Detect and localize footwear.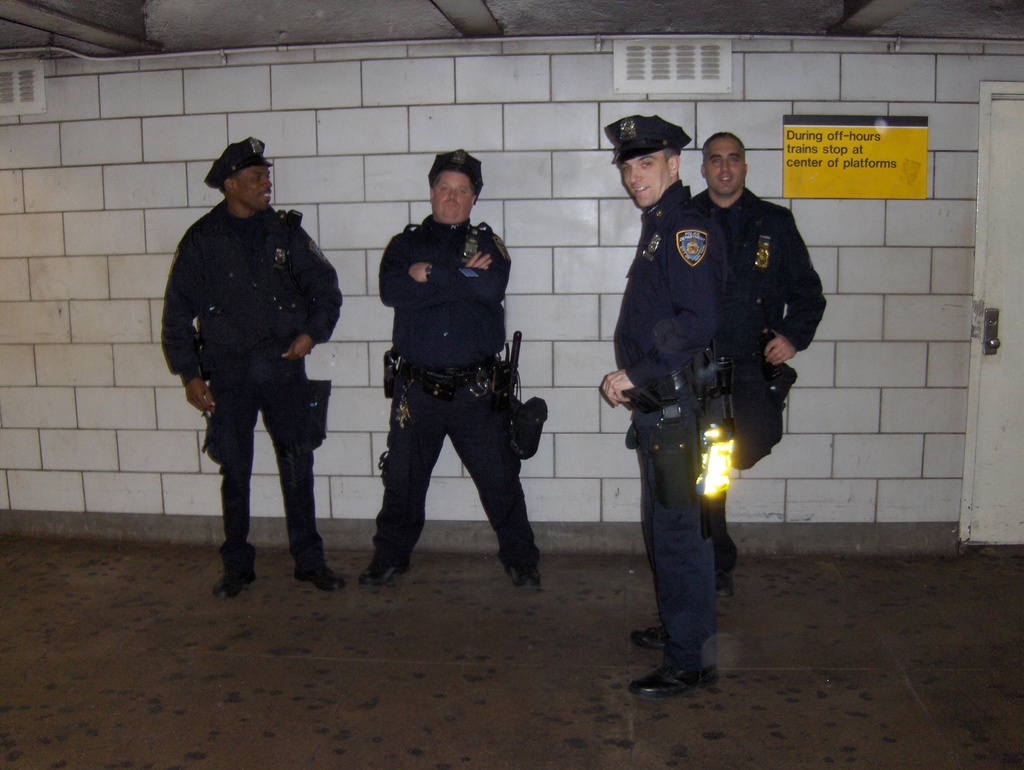
Localized at (504, 547, 538, 595).
